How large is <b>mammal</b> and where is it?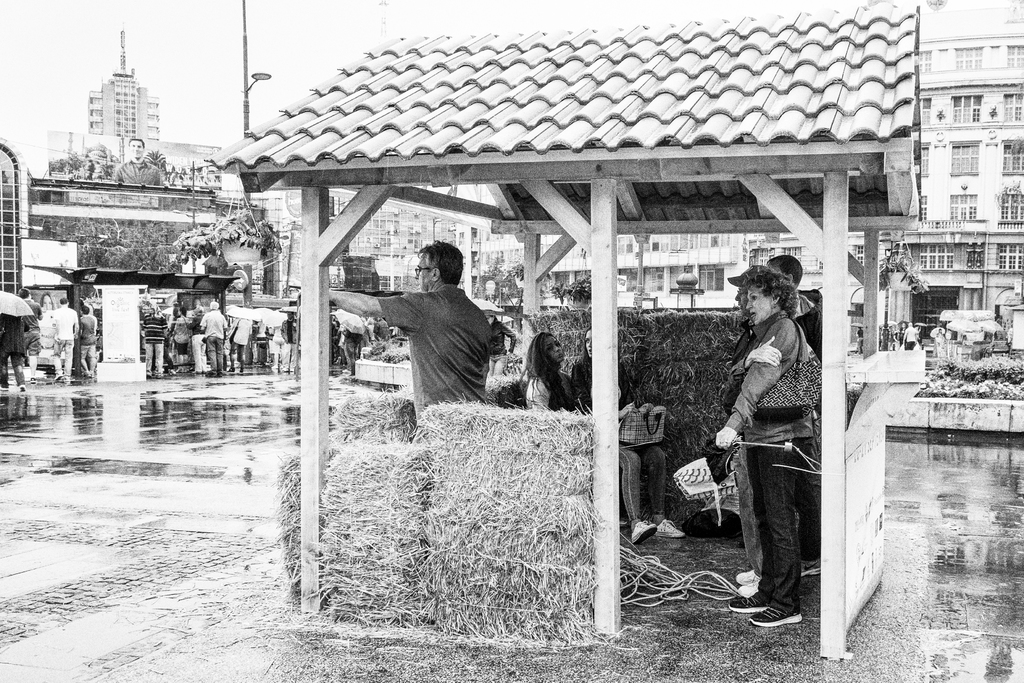
Bounding box: box(916, 325, 922, 344).
